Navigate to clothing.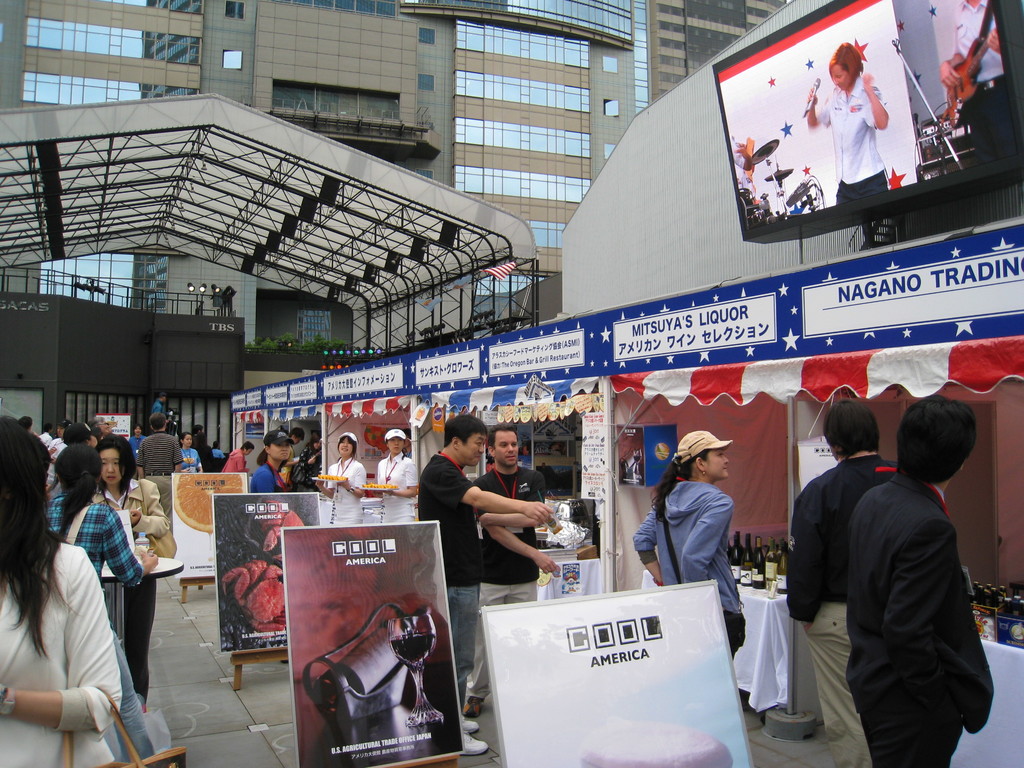
Navigation target: <region>377, 447, 420, 520</region>.
